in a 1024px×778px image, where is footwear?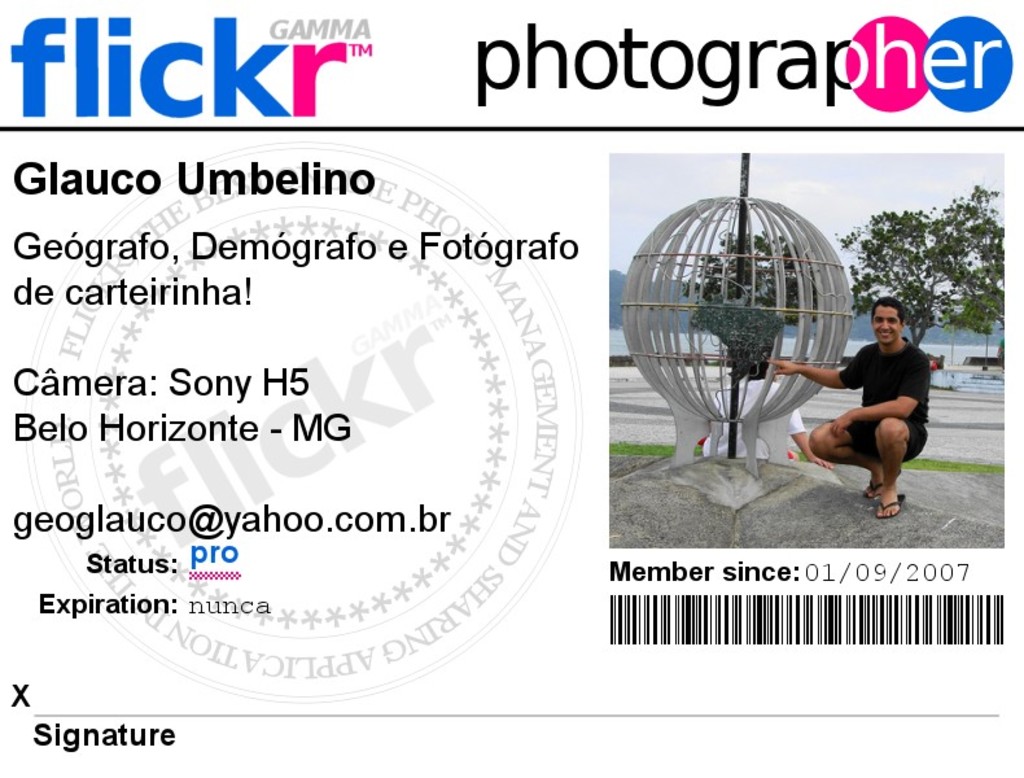
rect(879, 493, 905, 520).
